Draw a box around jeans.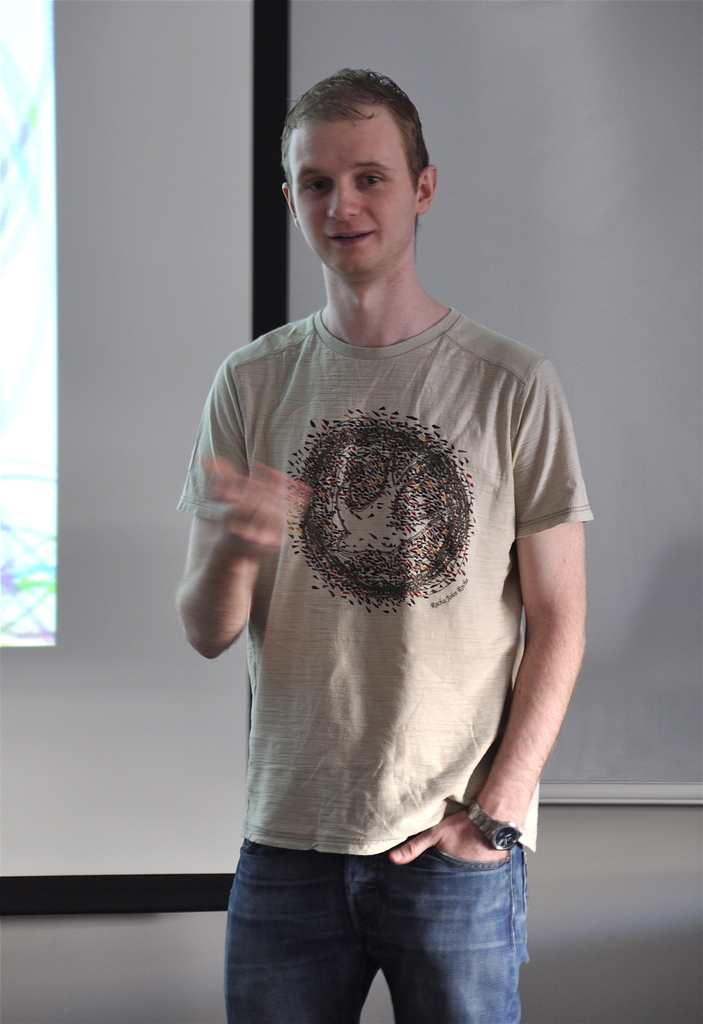
bbox=[219, 844, 523, 1023].
